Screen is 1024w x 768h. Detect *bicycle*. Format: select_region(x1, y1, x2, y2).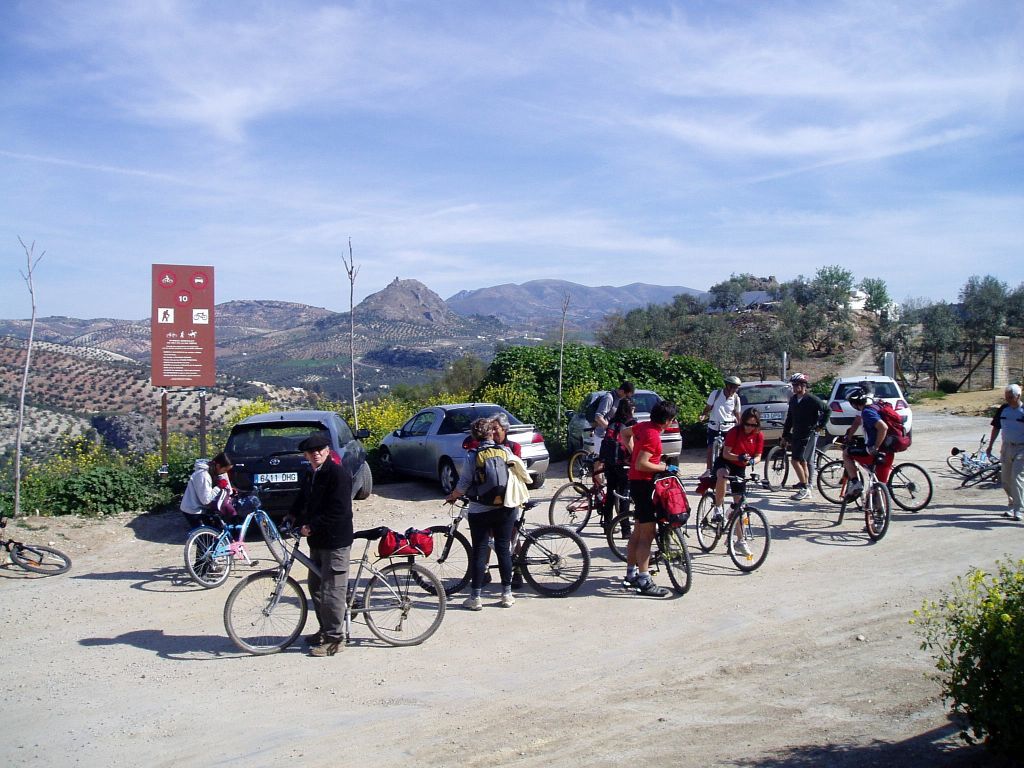
select_region(707, 418, 730, 471).
